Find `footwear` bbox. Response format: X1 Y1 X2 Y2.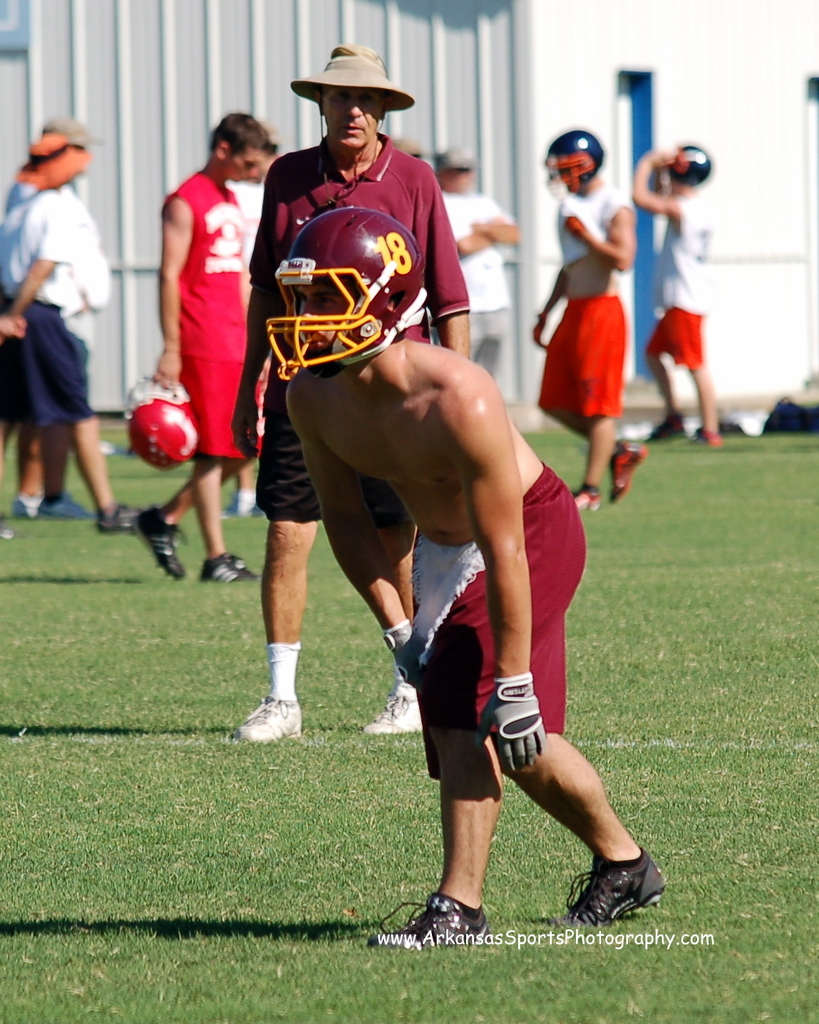
370 892 490 951.
